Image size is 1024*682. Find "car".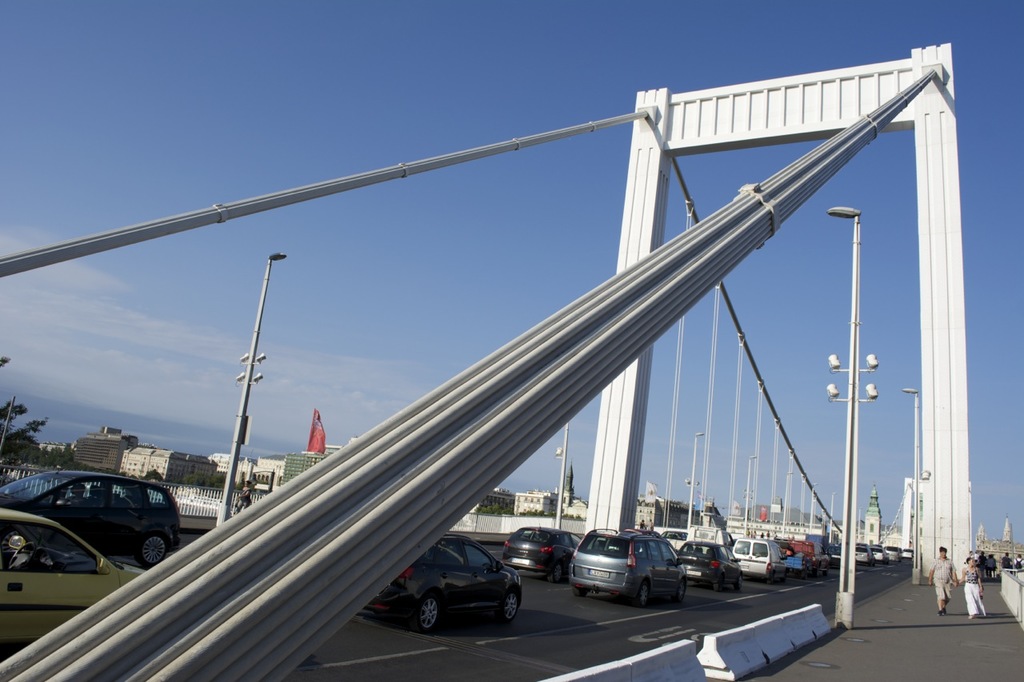
<box>734,536,918,577</box>.
